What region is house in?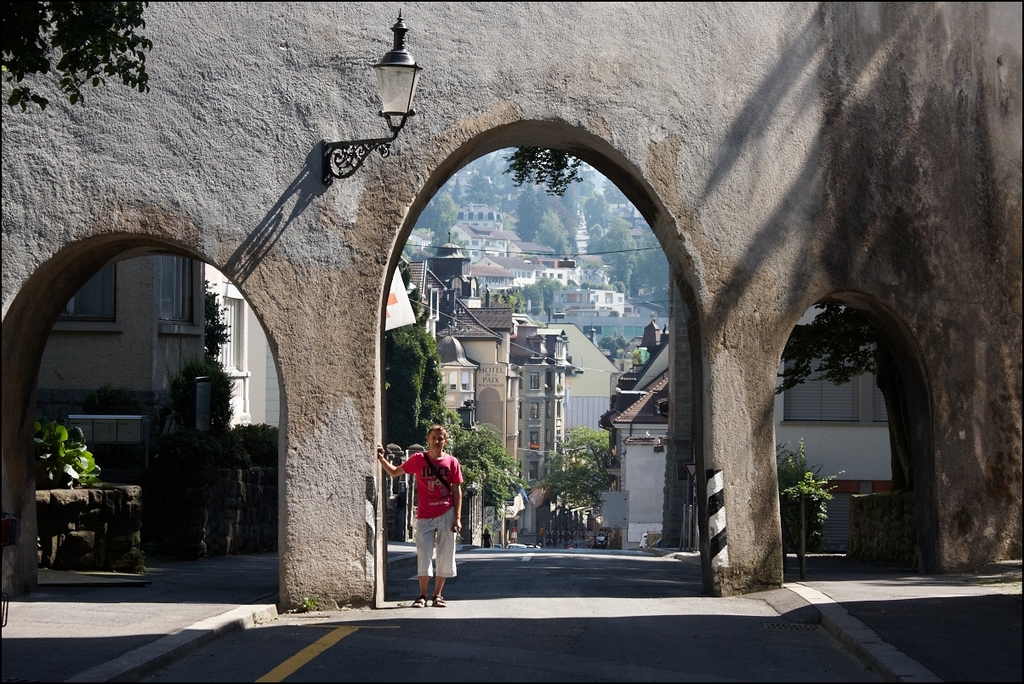
rect(451, 313, 519, 497).
